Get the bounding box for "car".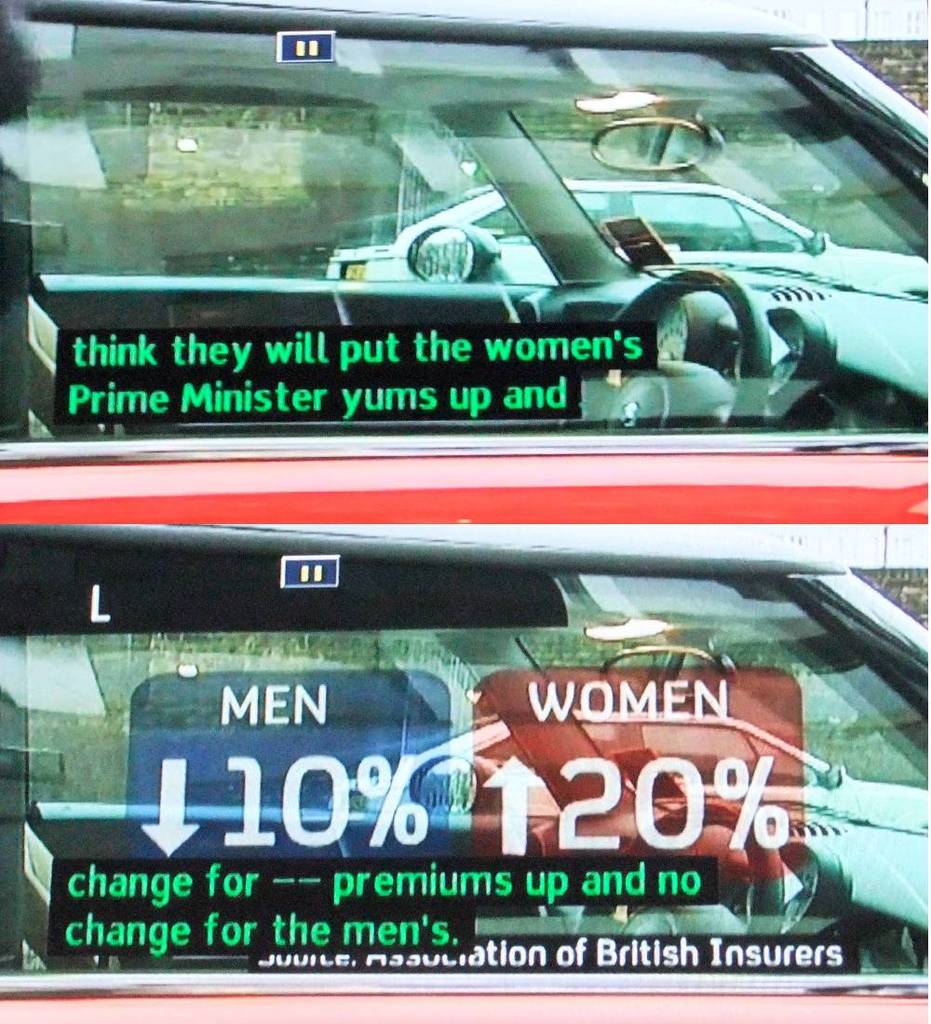
(0,518,930,977).
